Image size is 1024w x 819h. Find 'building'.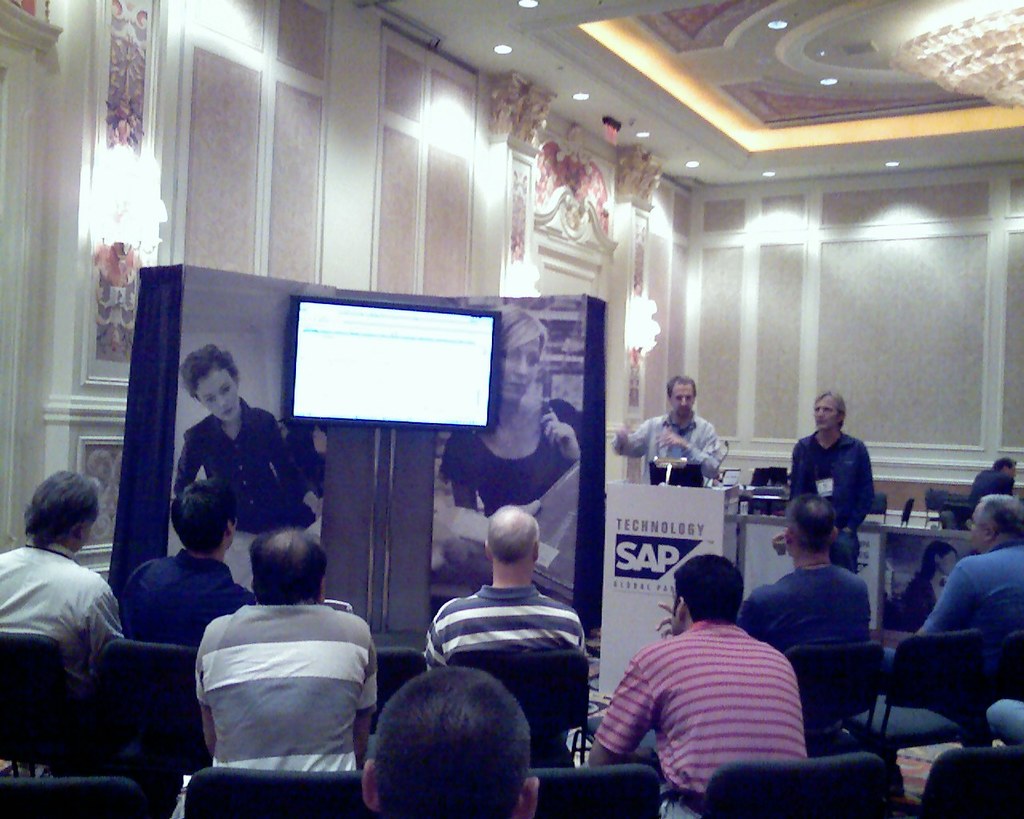
0,0,1023,818.
